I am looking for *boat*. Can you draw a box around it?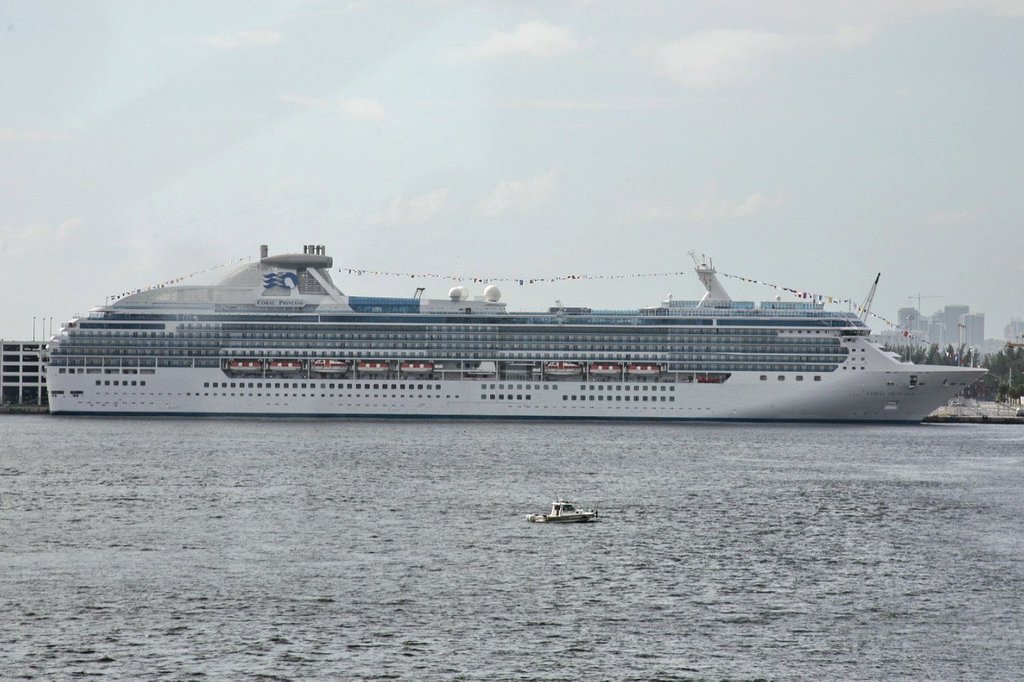
Sure, the bounding box is x1=80, y1=226, x2=1023, y2=423.
